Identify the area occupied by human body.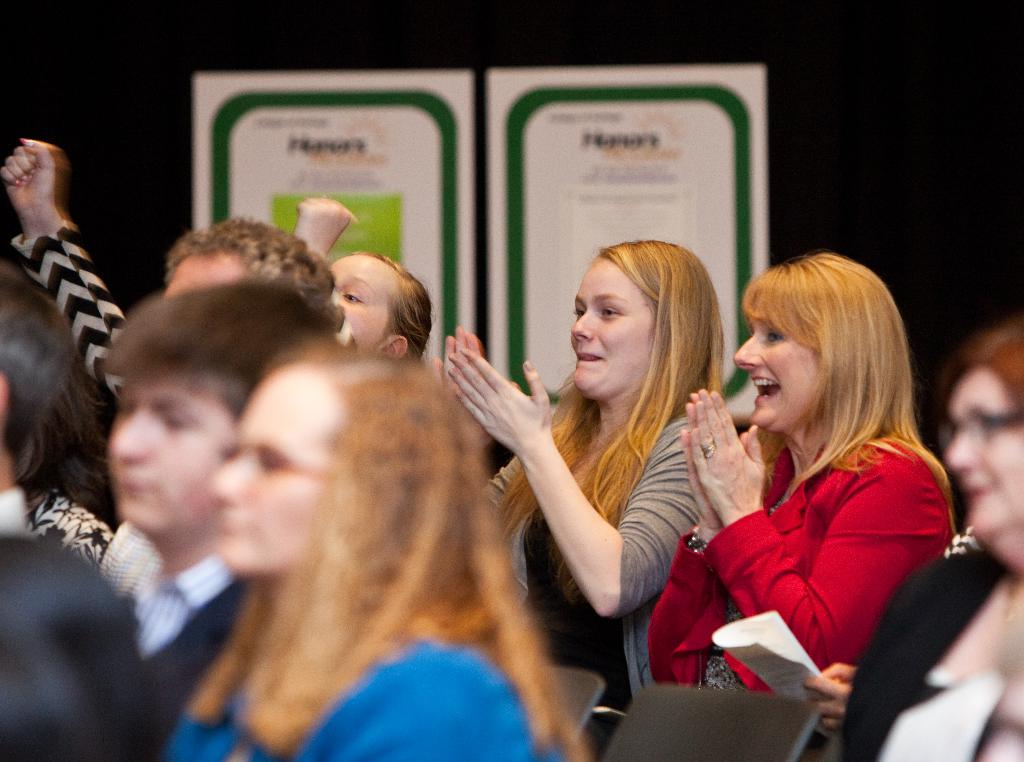
Area: (166, 631, 541, 761).
